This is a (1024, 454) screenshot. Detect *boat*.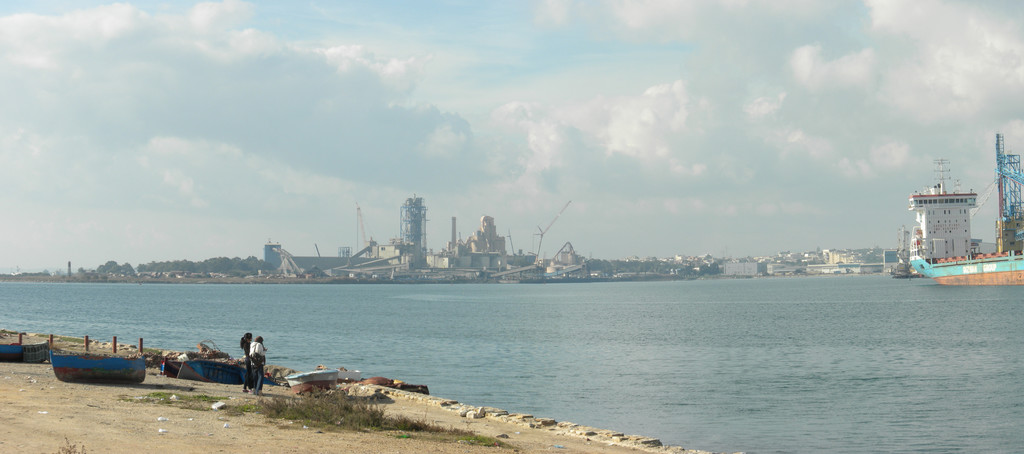
region(0, 340, 51, 364).
